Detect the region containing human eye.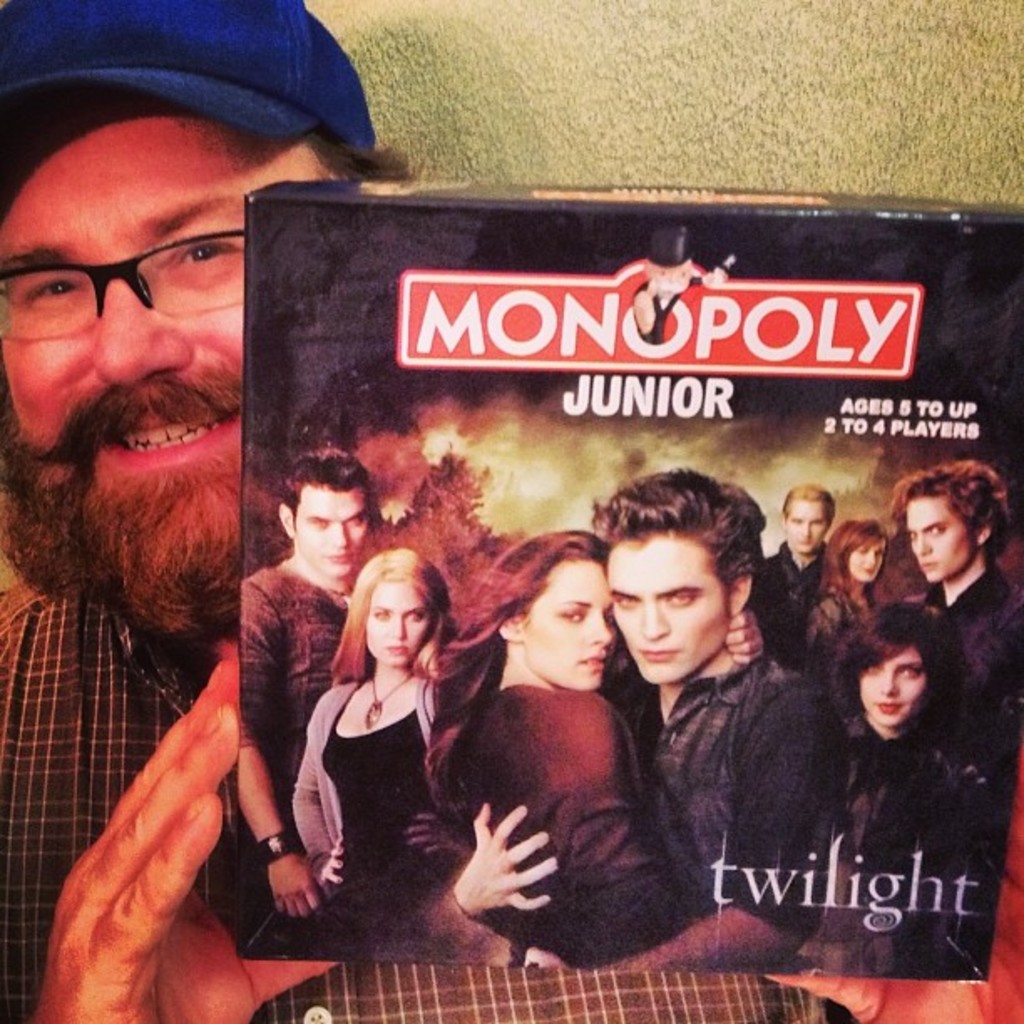
locate(863, 656, 885, 676).
